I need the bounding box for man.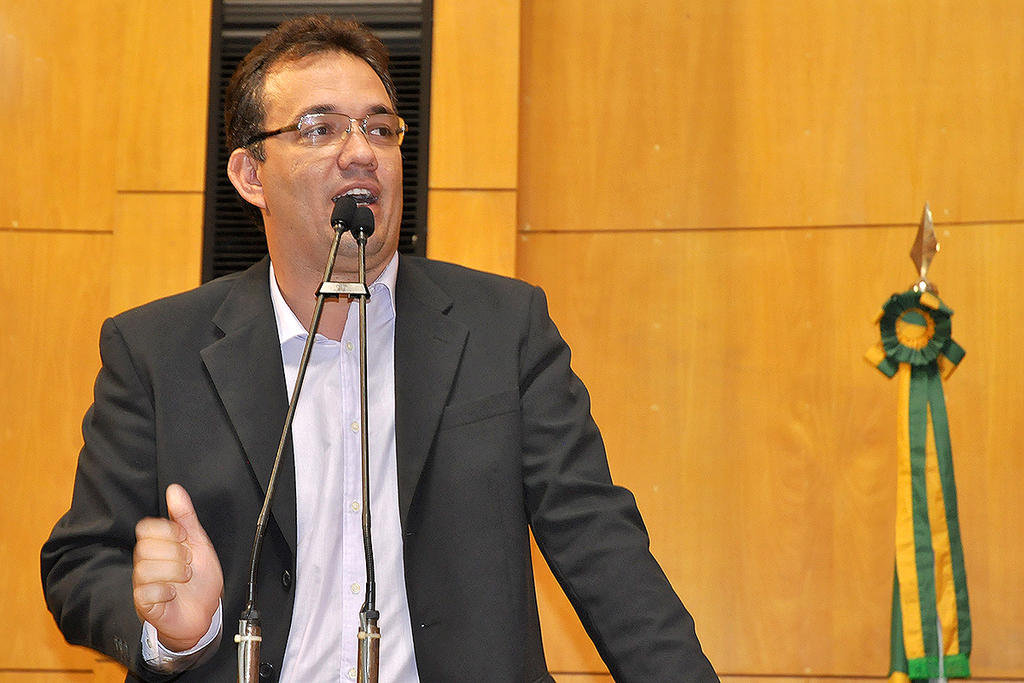
Here it is: [x1=86, y1=63, x2=691, y2=668].
